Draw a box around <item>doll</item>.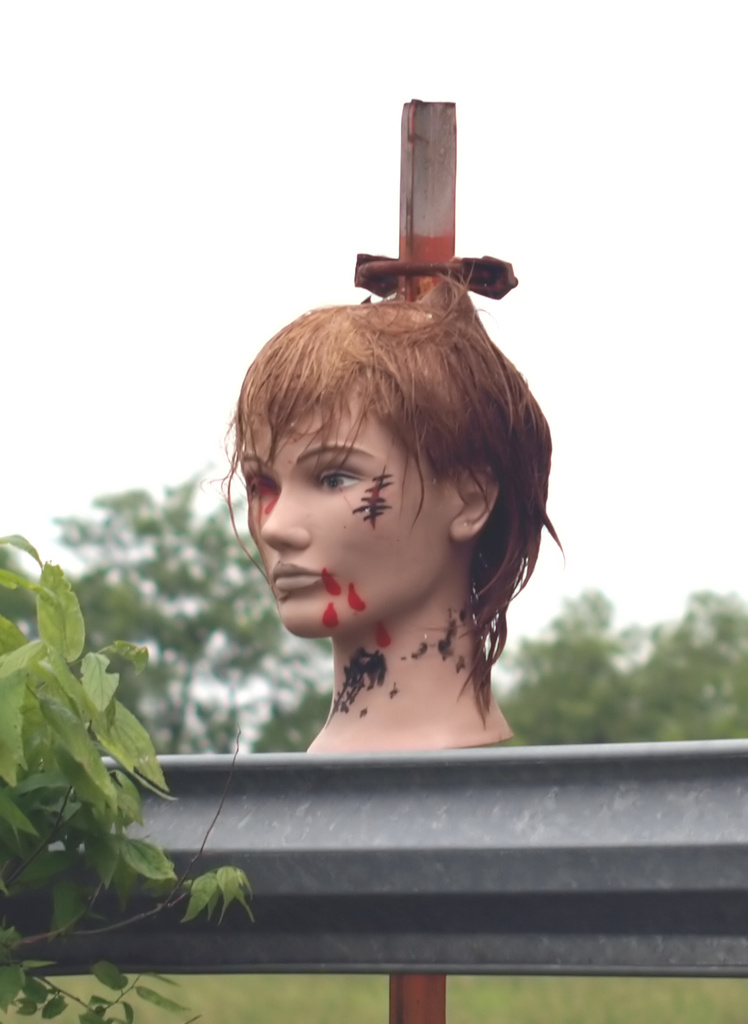
x1=222, y1=261, x2=552, y2=743.
